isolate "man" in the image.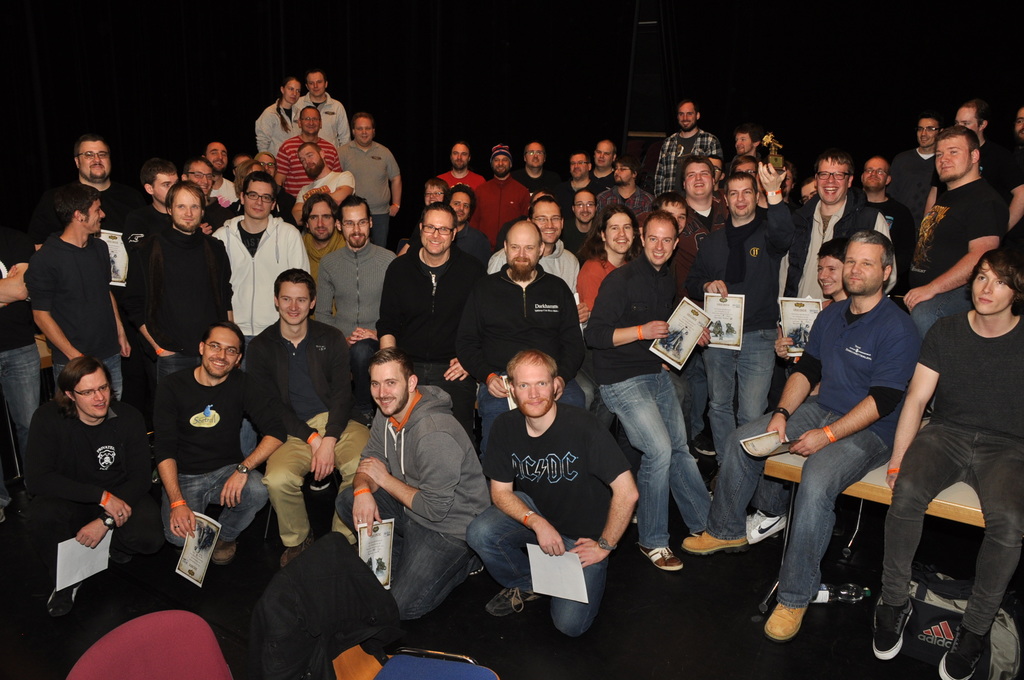
Isolated region: select_region(20, 173, 127, 405).
